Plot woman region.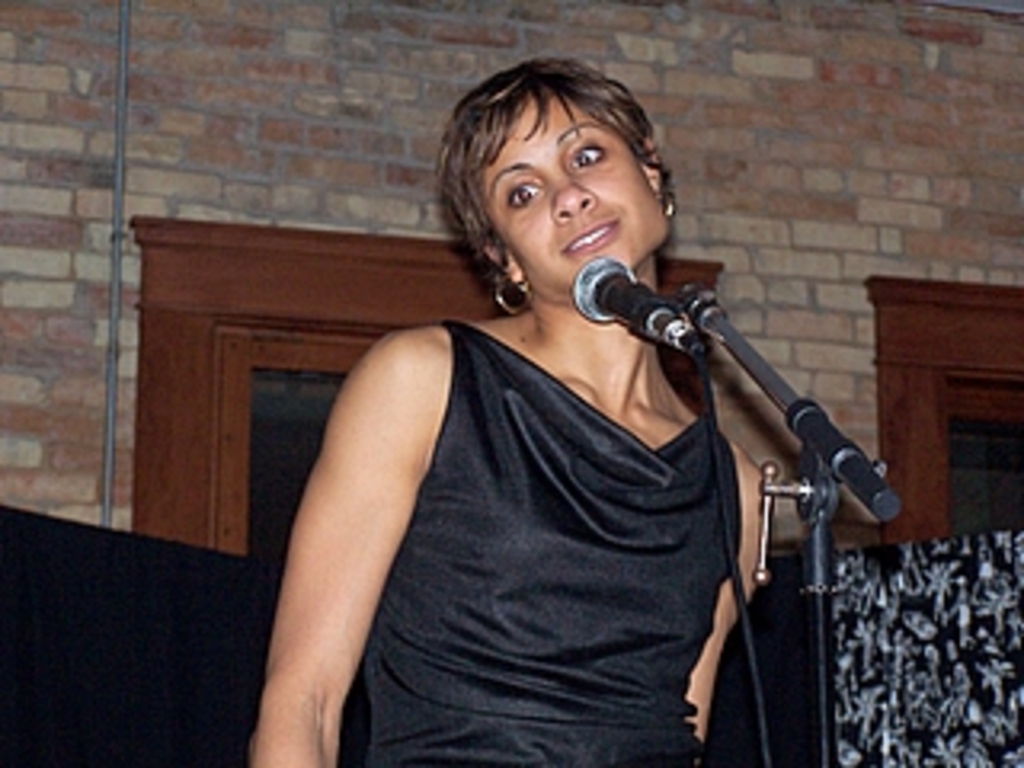
Plotted at l=218, t=77, r=829, b=762.
